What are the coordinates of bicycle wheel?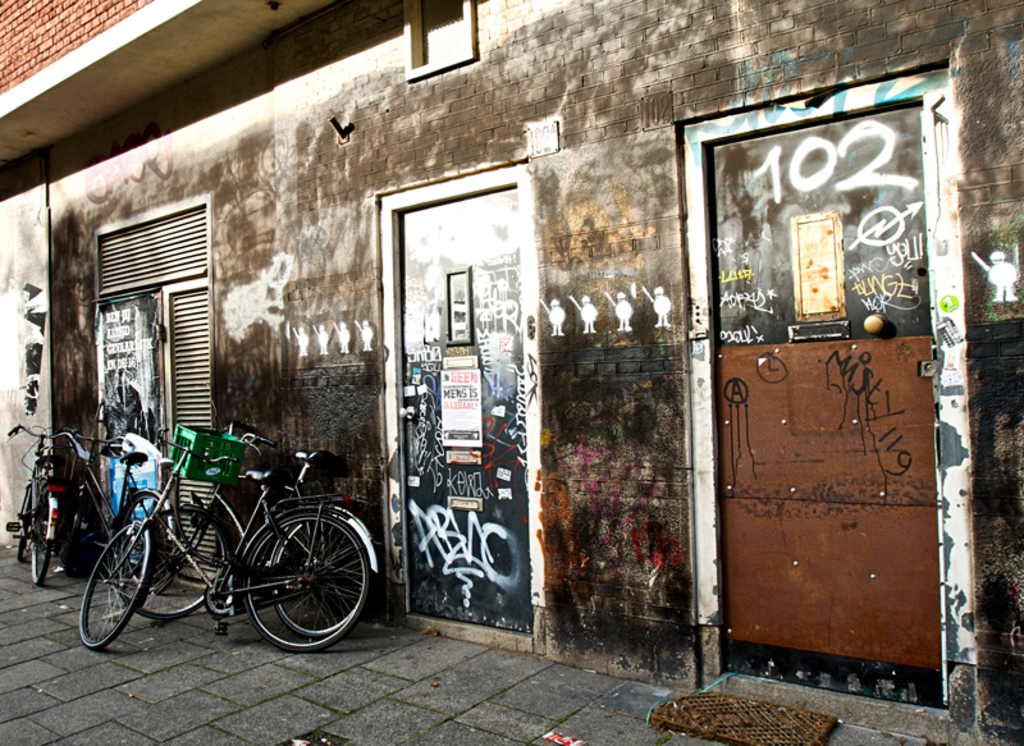
(120,493,172,591).
